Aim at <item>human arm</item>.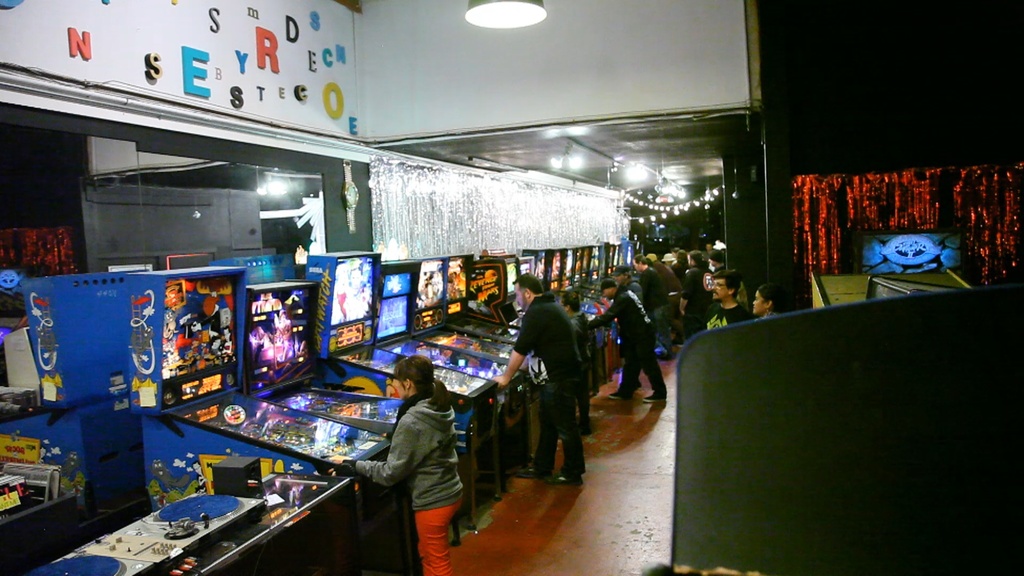
Aimed at bbox(365, 415, 418, 529).
